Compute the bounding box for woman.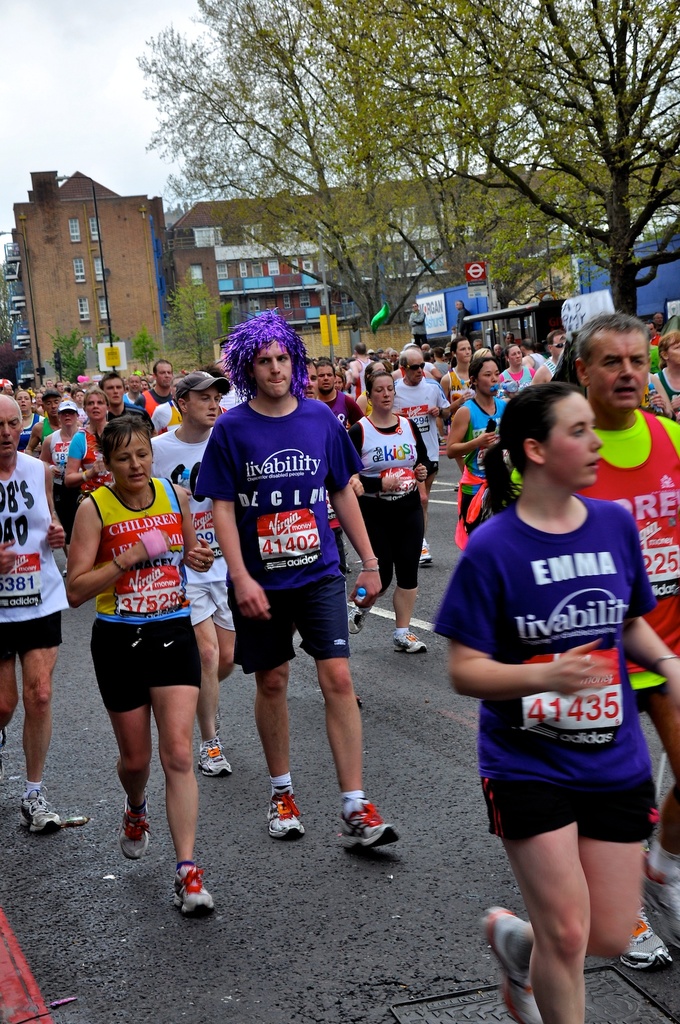
(left=447, top=357, right=521, bottom=534).
